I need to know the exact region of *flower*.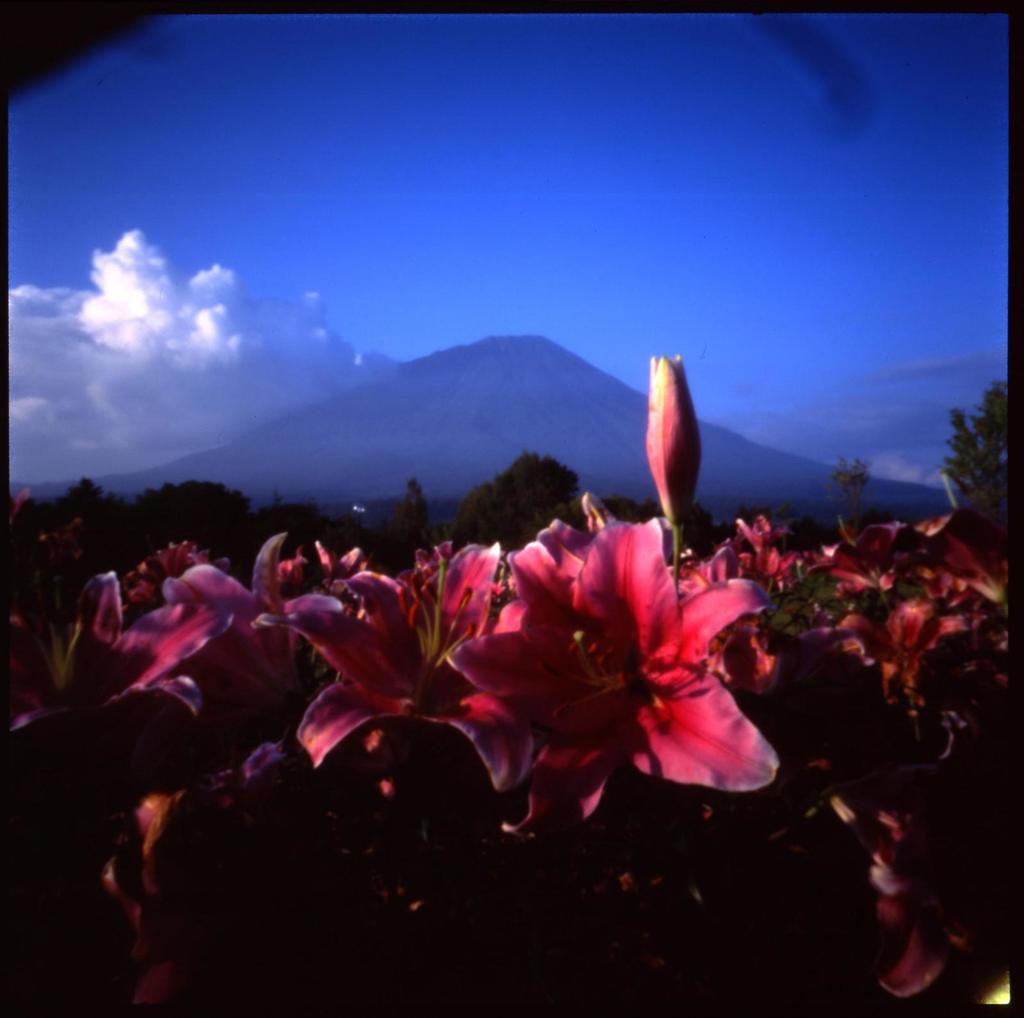
Region: x1=389 y1=509 x2=783 y2=828.
